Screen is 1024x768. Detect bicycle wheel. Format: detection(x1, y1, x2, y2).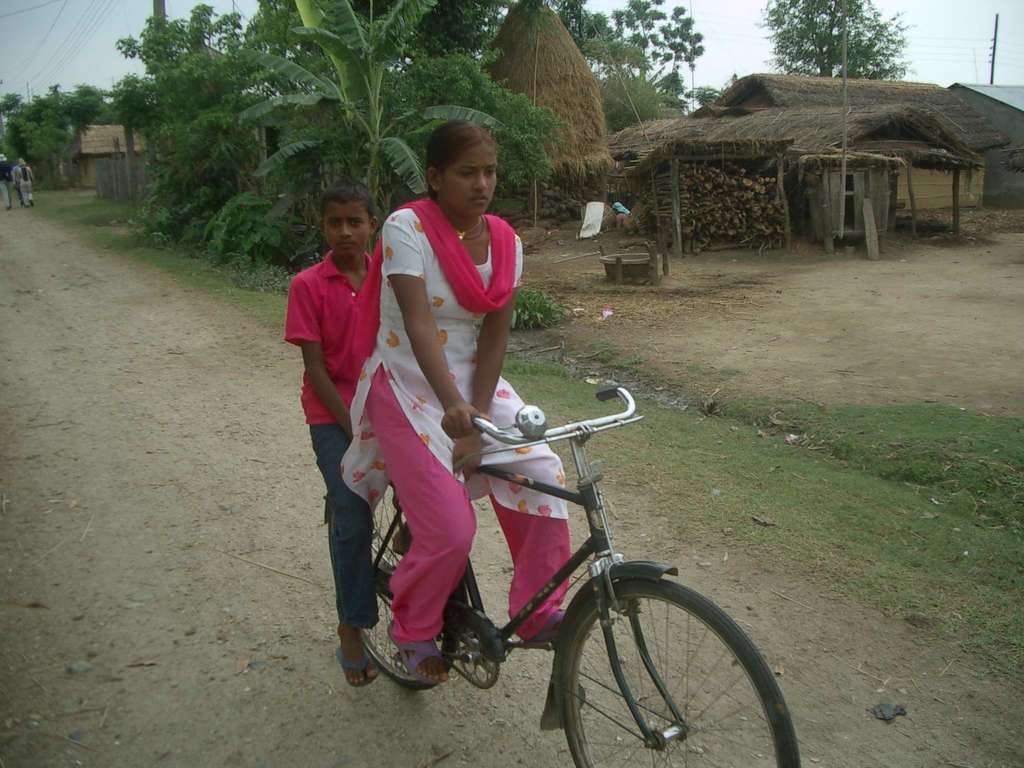
detection(356, 479, 467, 684).
